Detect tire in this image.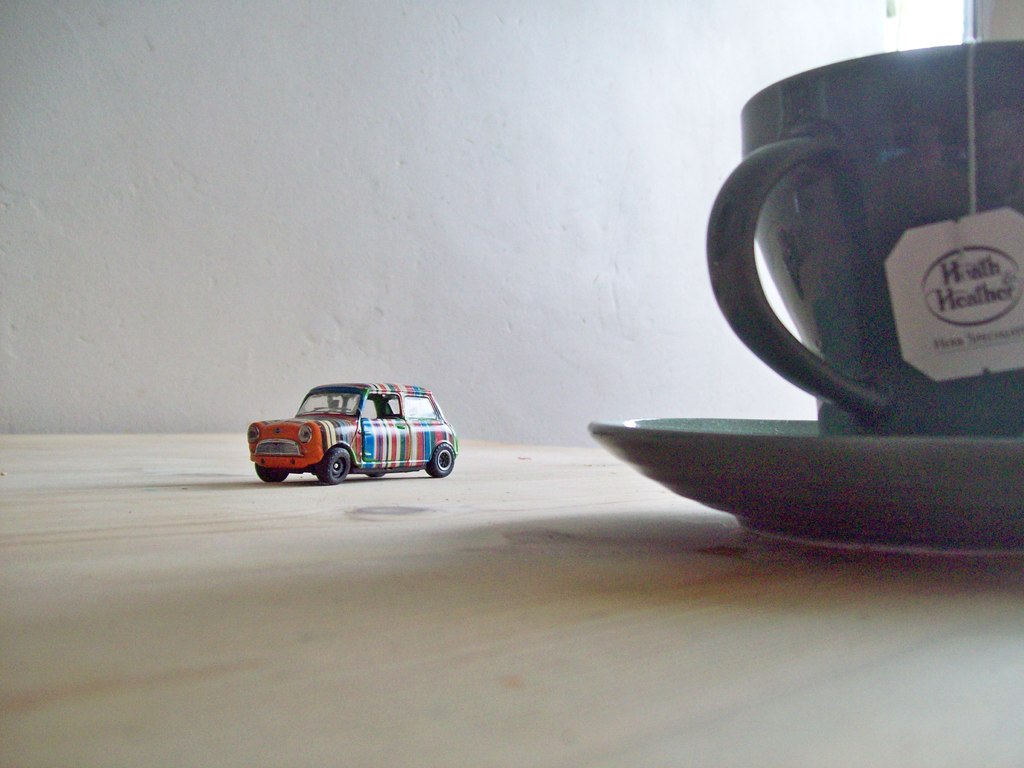
Detection: box(314, 444, 348, 486).
